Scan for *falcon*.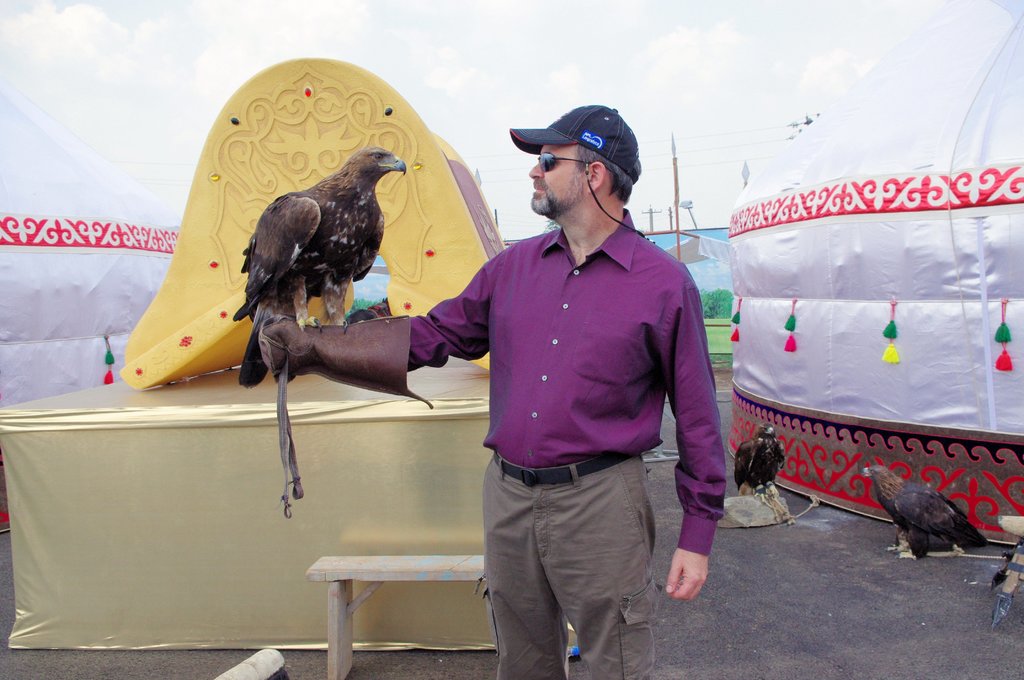
Scan result: (232,147,408,393).
